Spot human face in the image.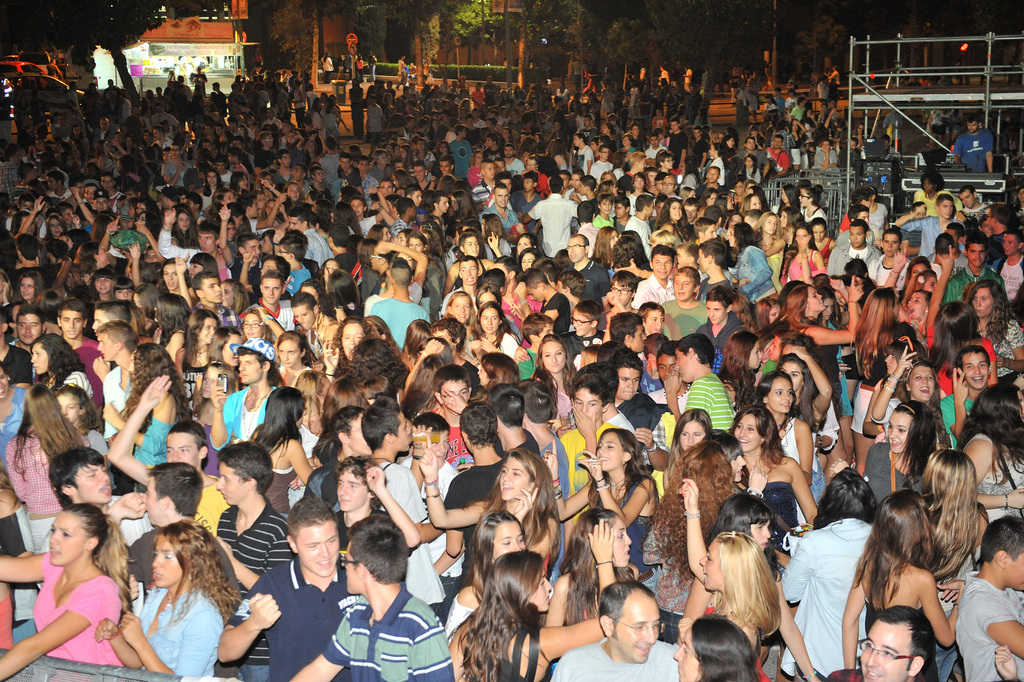
human face found at detection(73, 467, 116, 504).
